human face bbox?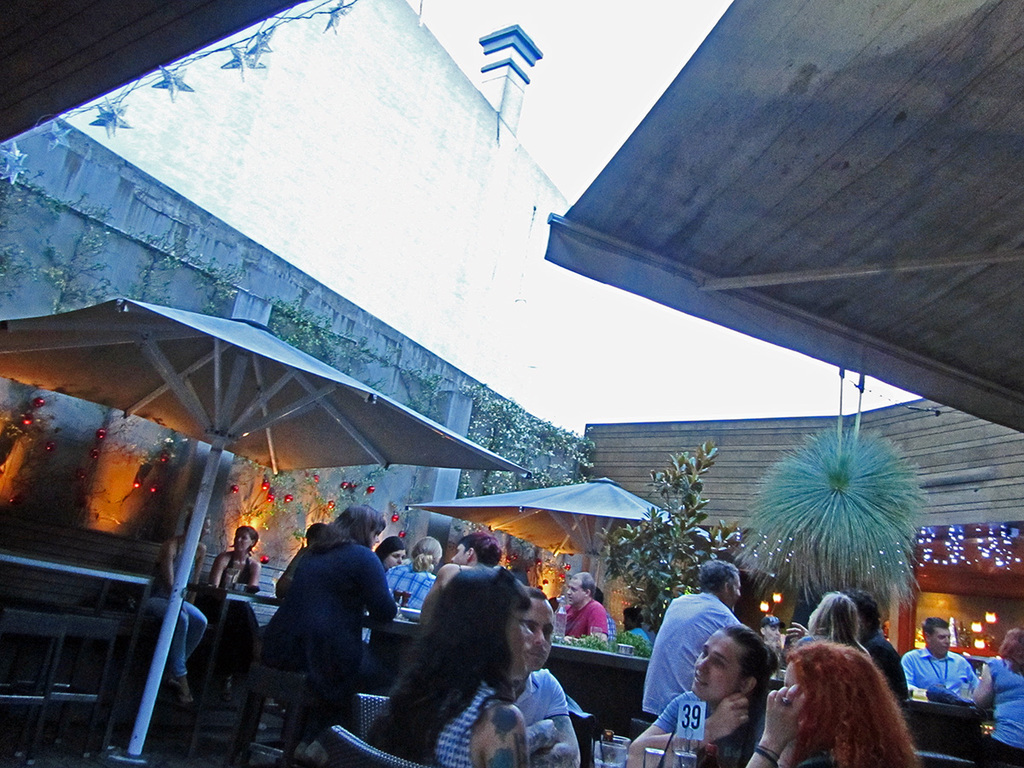
Rect(695, 629, 744, 703)
